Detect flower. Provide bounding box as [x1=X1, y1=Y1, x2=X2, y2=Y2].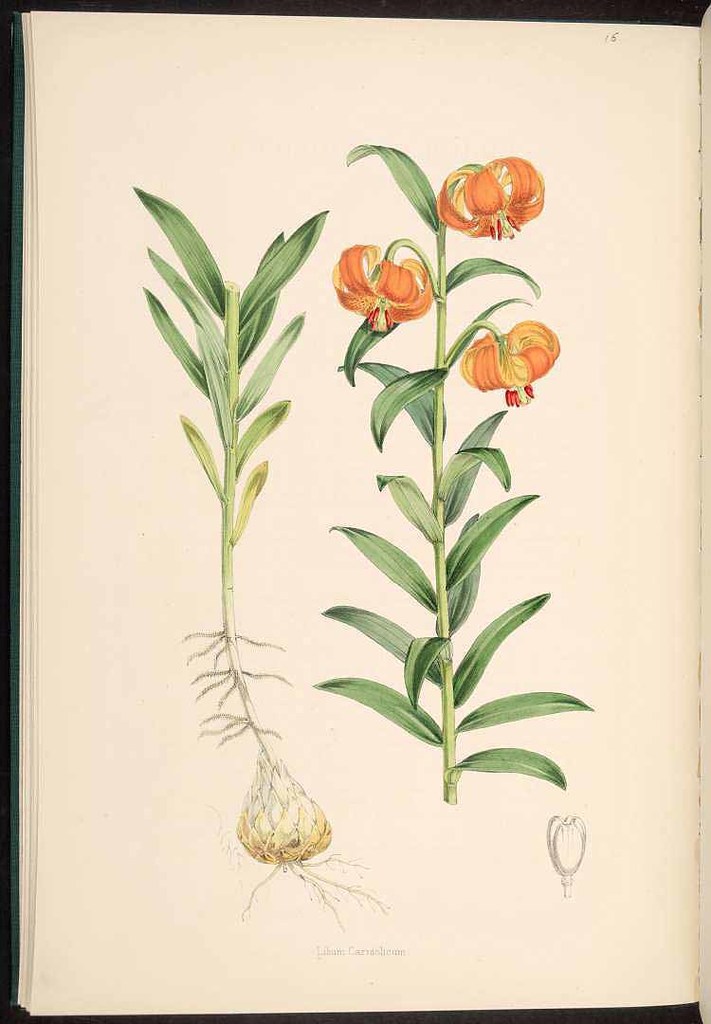
[x1=457, y1=300, x2=553, y2=391].
